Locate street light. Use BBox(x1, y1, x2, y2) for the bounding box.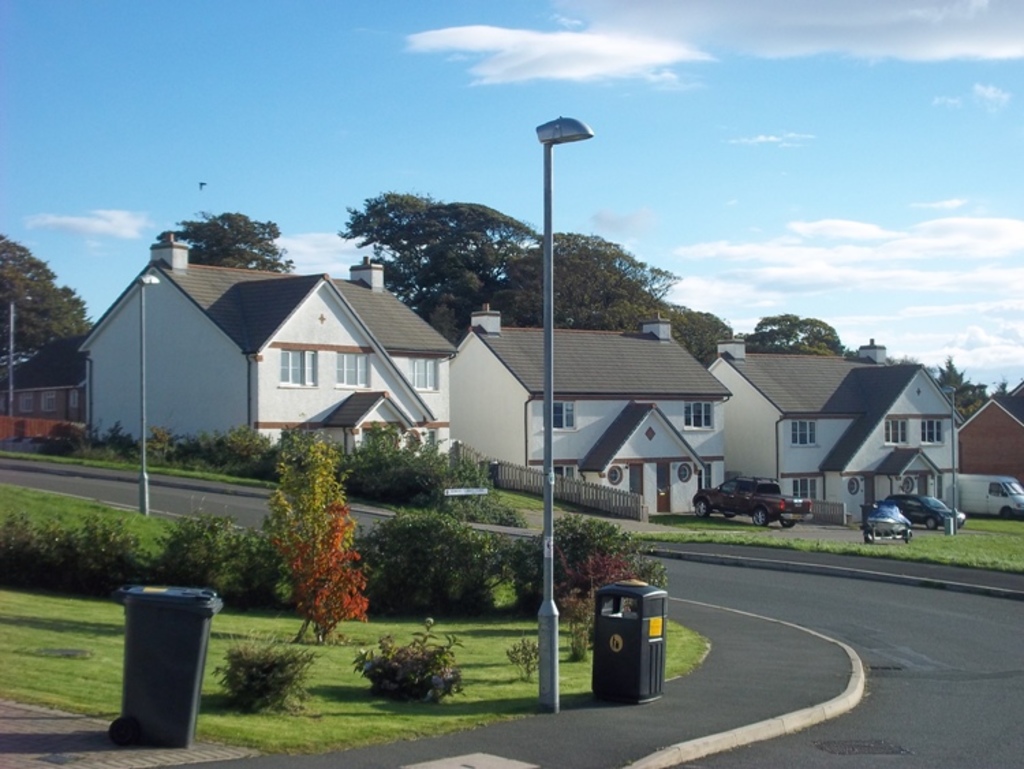
BBox(937, 380, 957, 533).
